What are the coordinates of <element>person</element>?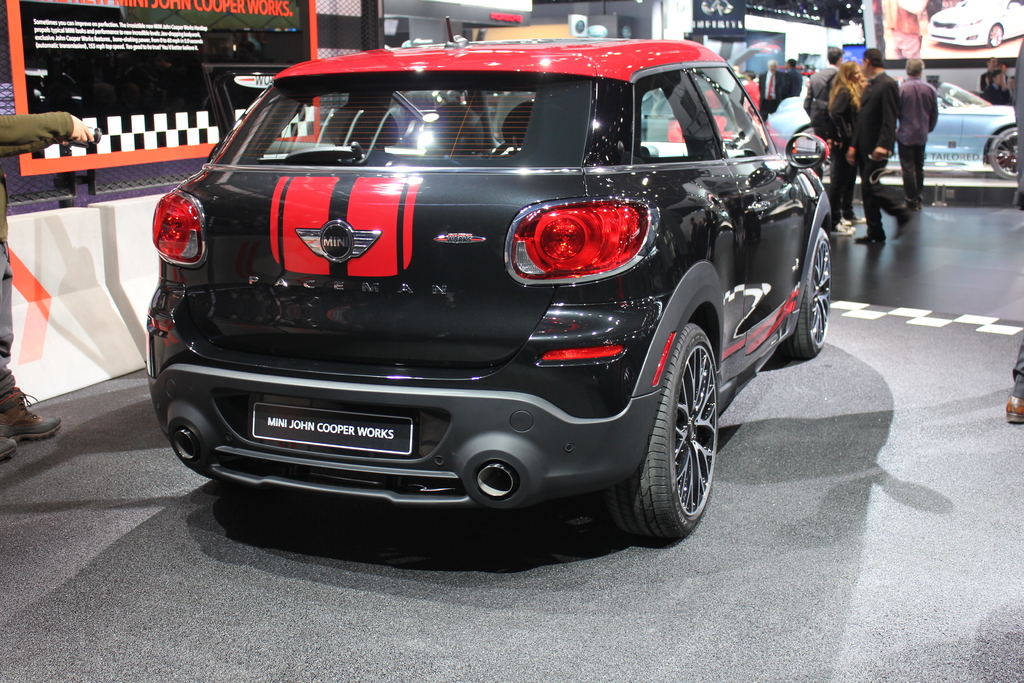
(0, 110, 101, 457).
